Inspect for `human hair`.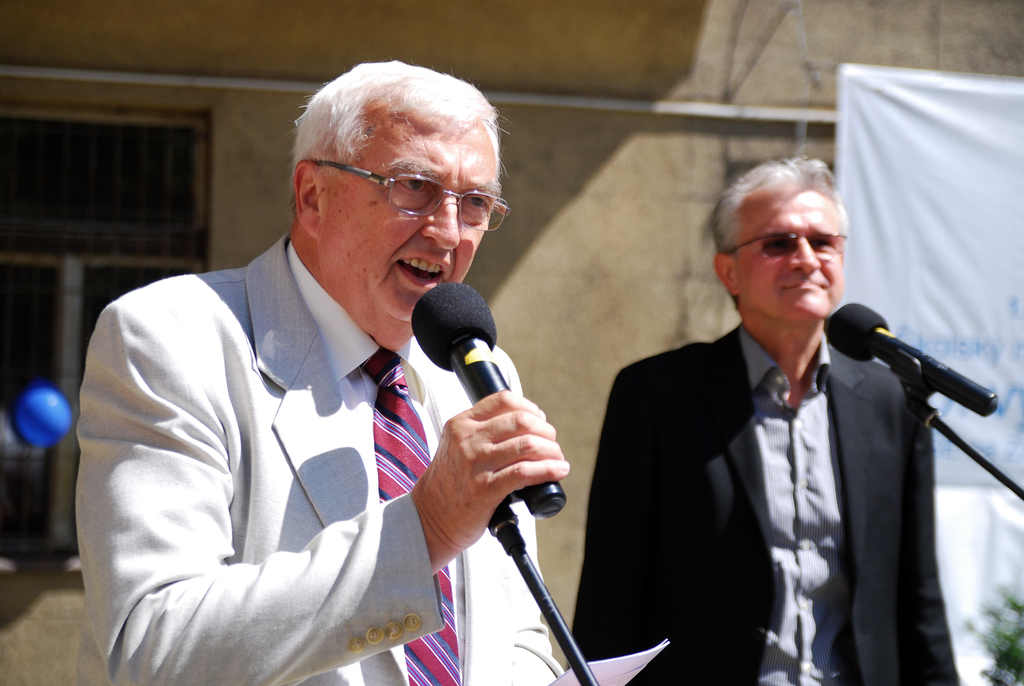
Inspection: l=708, t=155, r=850, b=309.
